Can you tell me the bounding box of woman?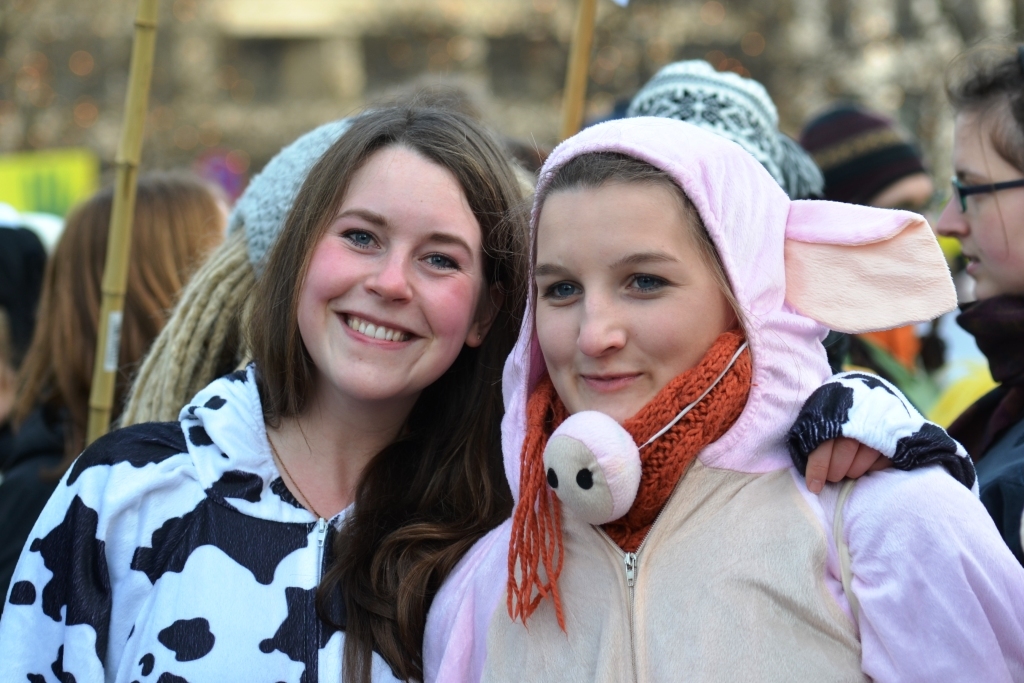
422, 54, 1023, 682.
